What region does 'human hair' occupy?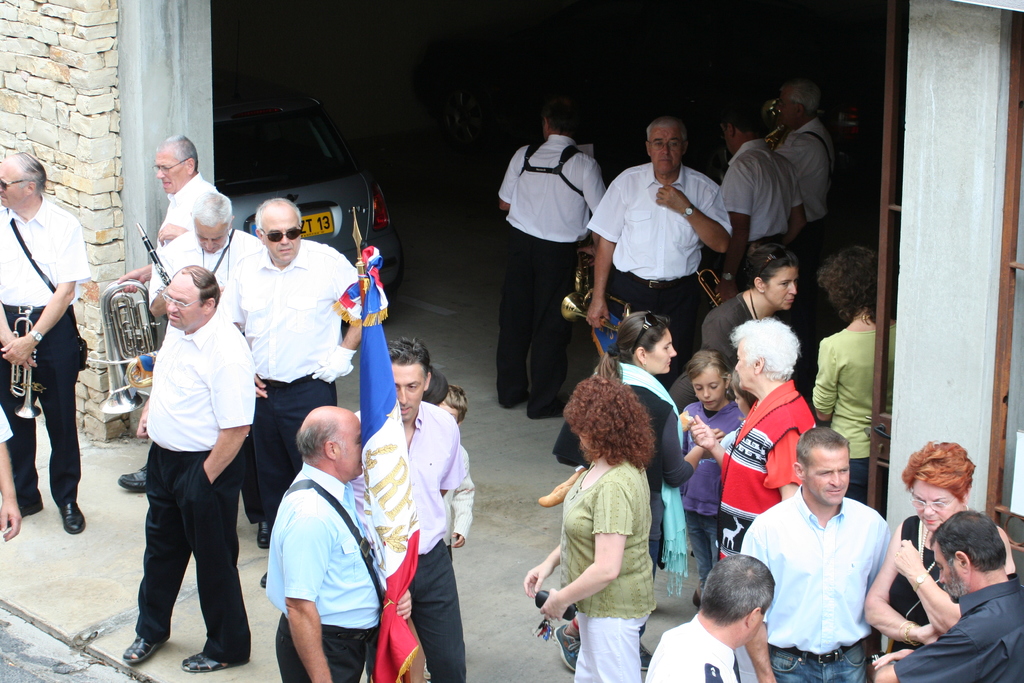
box=[172, 264, 222, 310].
